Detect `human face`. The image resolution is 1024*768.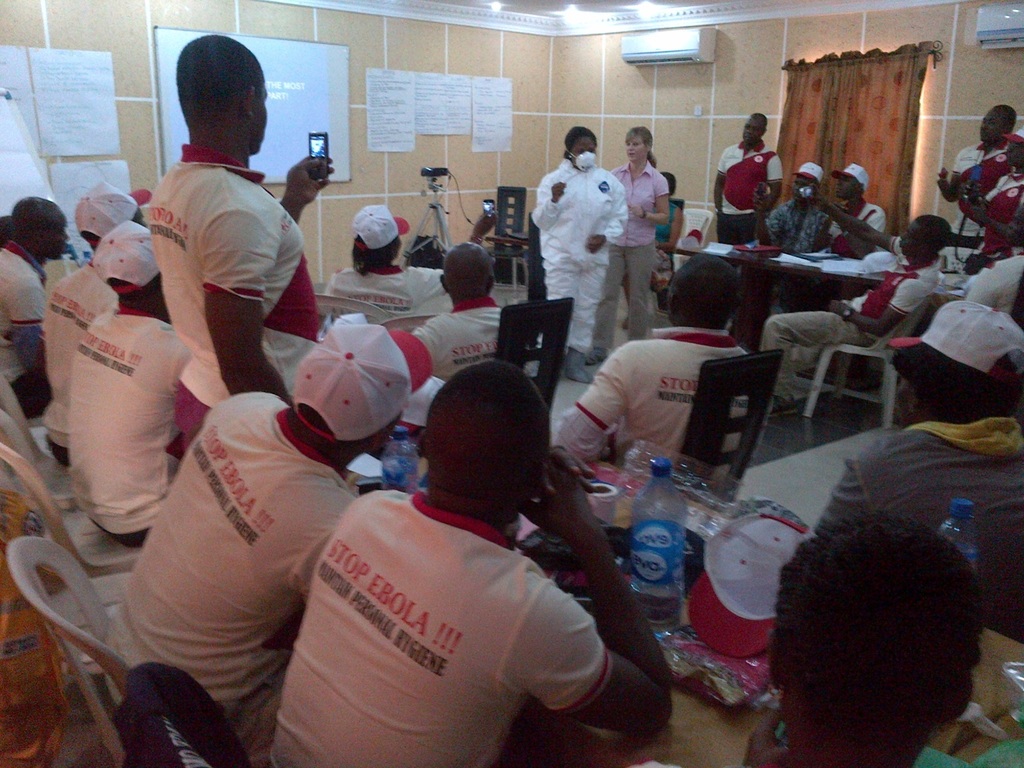
l=624, t=133, r=648, b=162.
